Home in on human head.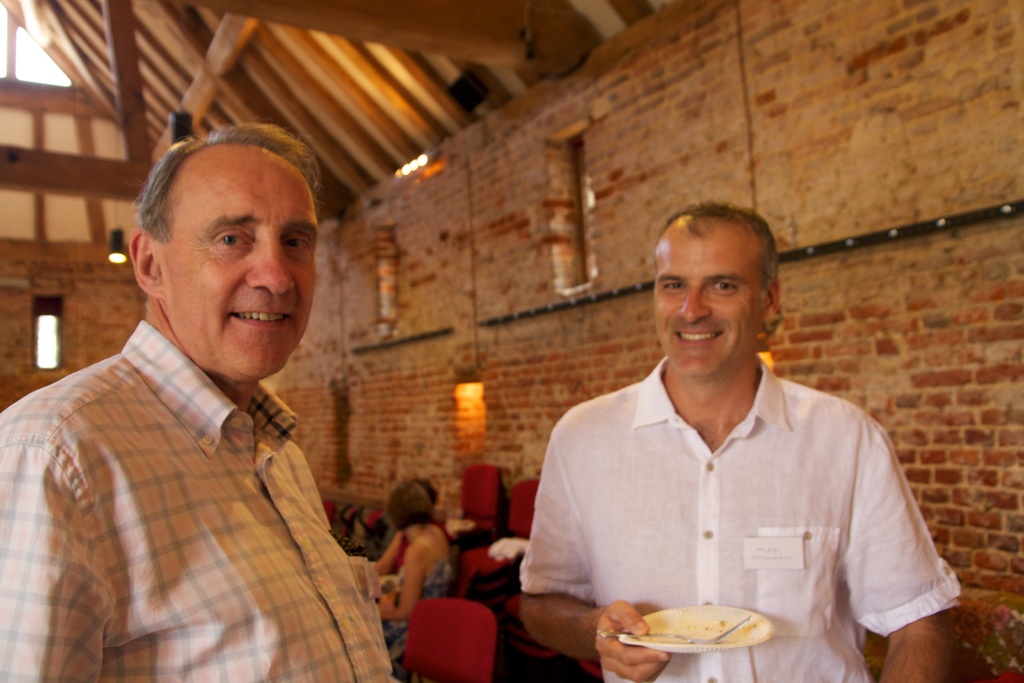
Homed in at <bbox>653, 201, 780, 379</bbox>.
